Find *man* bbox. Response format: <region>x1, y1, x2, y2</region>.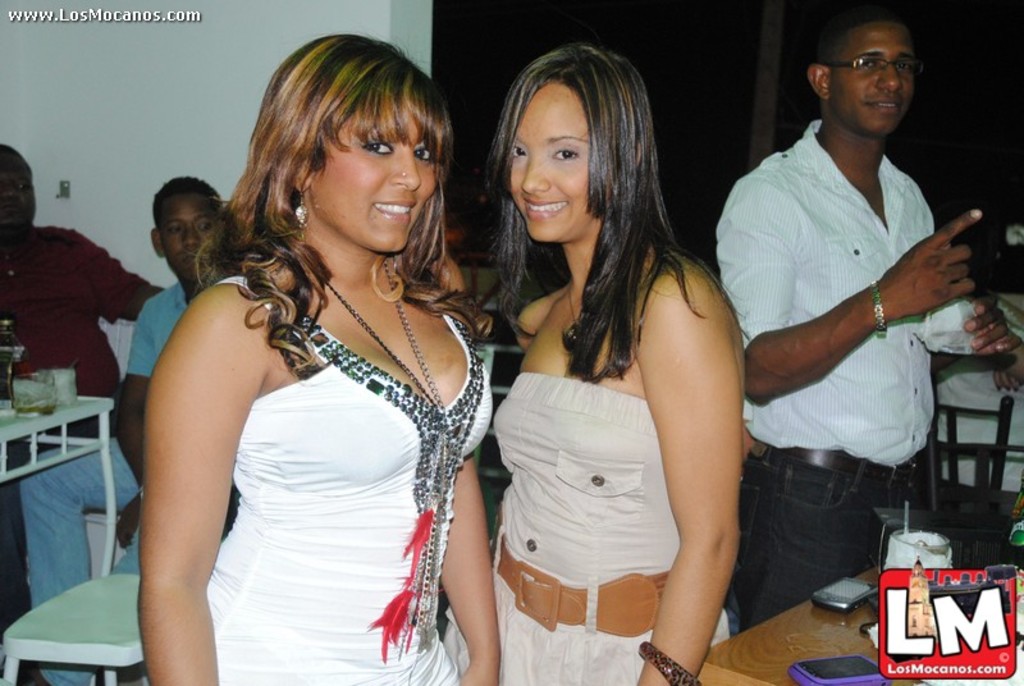
<region>0, 143, 169, 660</region>.
